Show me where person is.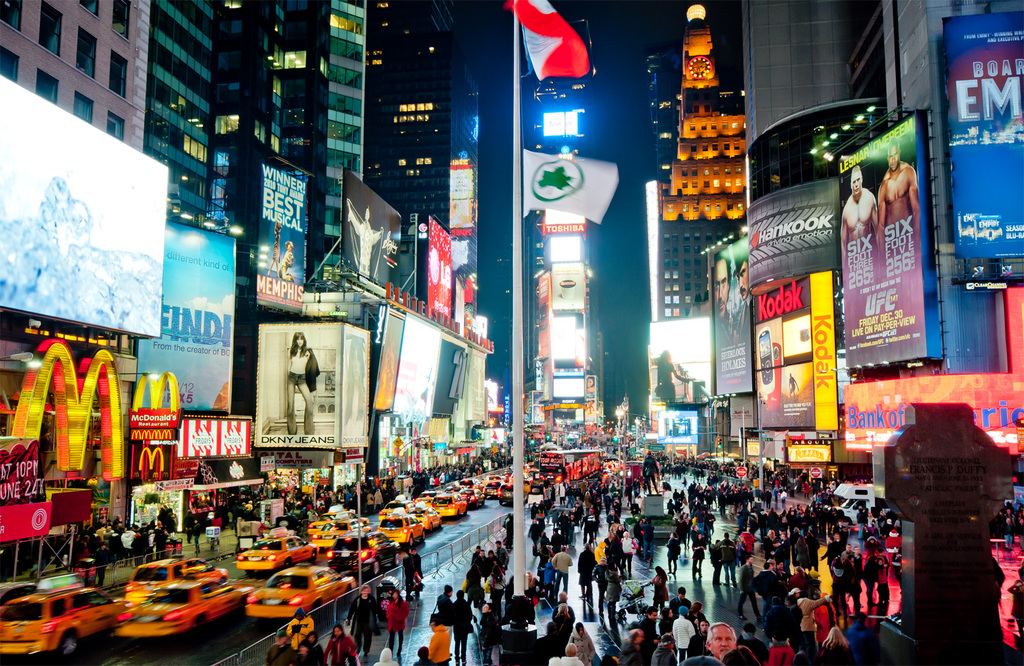
person is at BBox(598, 543, 613, 586).
